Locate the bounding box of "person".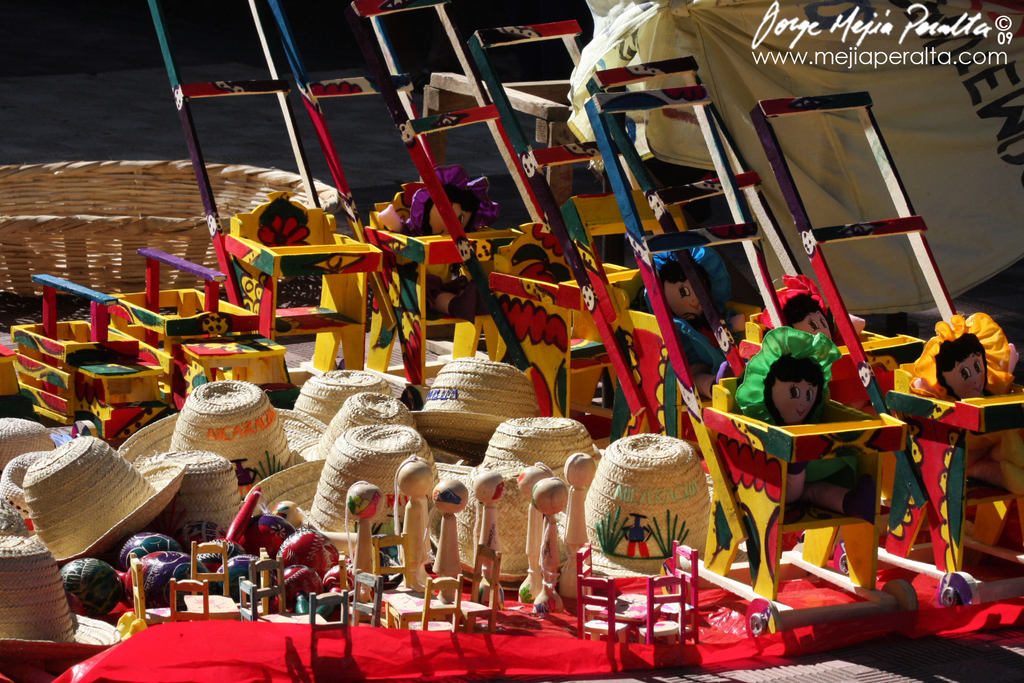
Bounding box: rect(408, 163, 503, 319).
